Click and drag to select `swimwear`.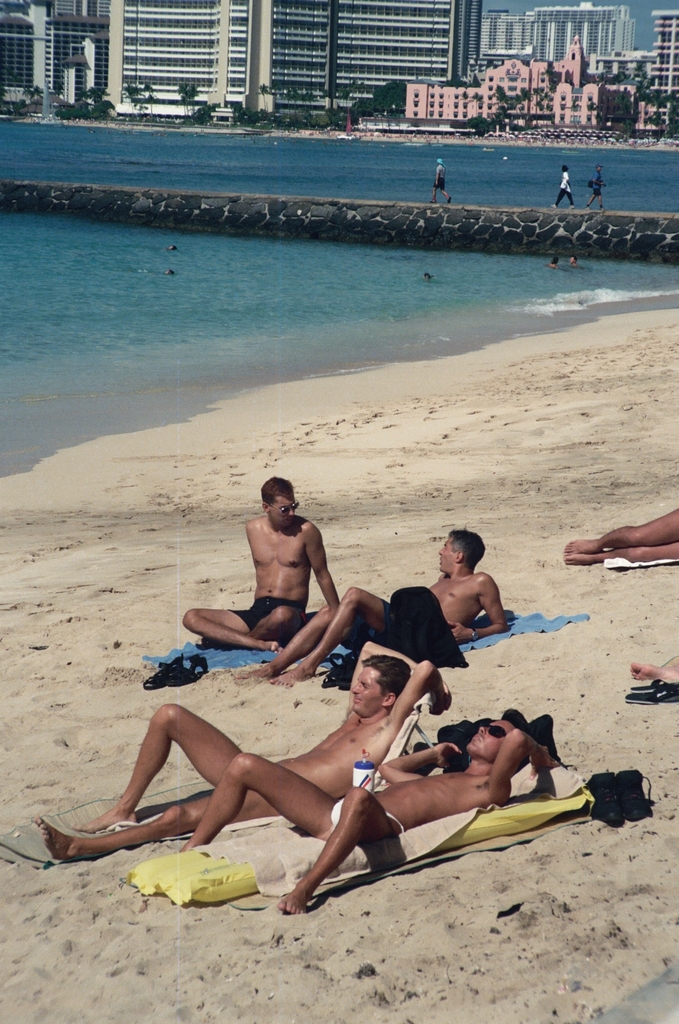
Selection: rect(229, 595, 308, 632).
